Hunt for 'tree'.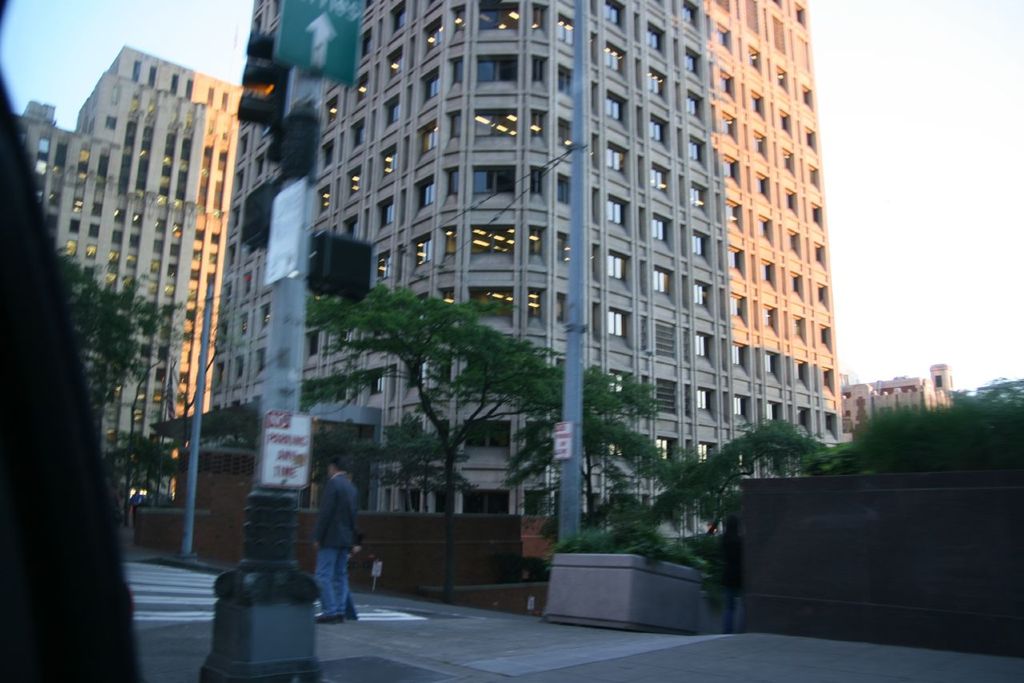
Hunted down at rect(53, 246, 170, 464).
